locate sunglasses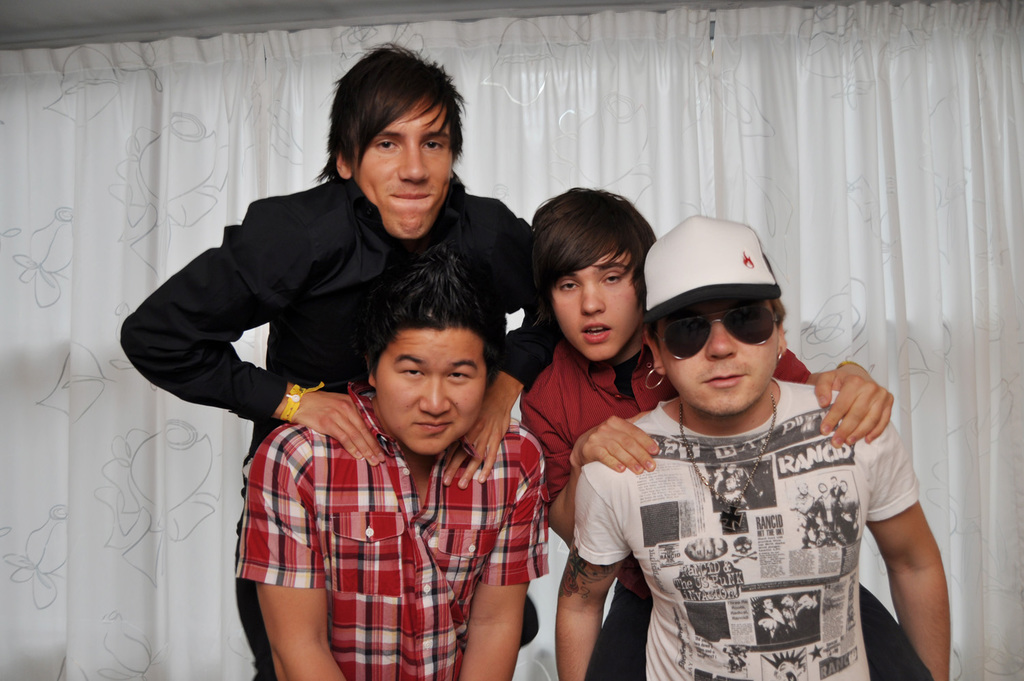
x1=653 y1=309 x2=776 y2=362
